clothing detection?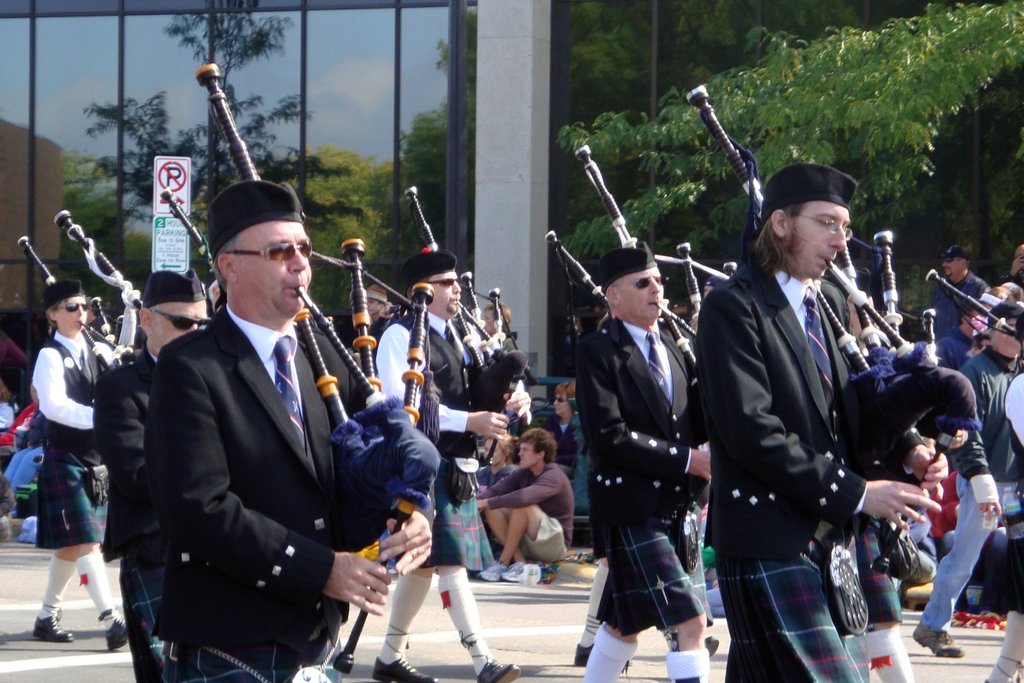
bbox=(0, 329, 33, 429)
